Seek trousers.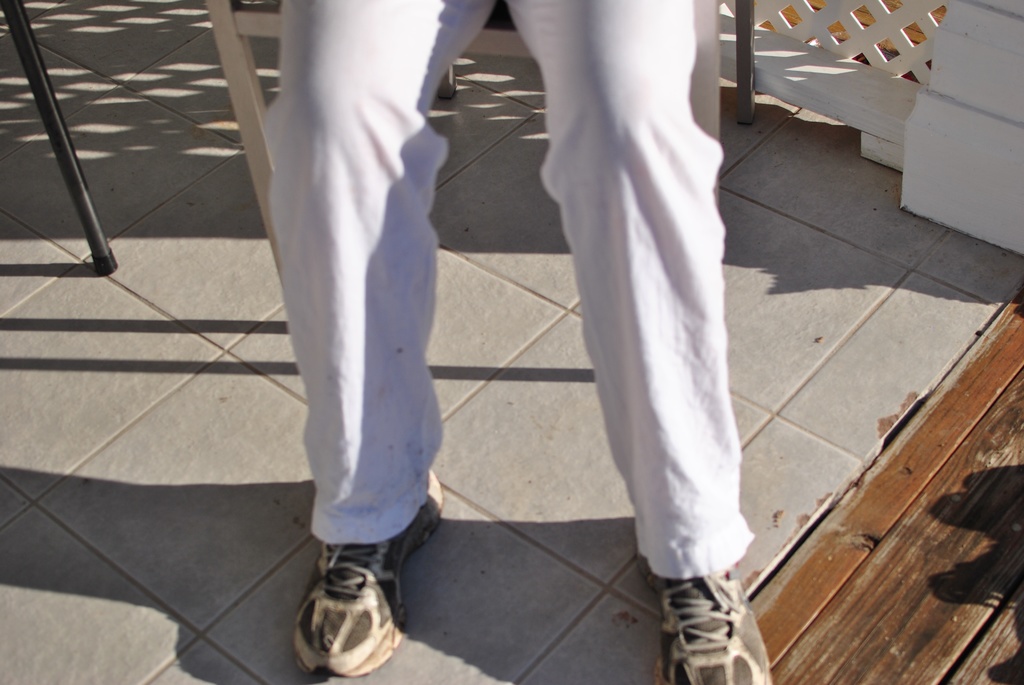
260, 0, 727, 576.
